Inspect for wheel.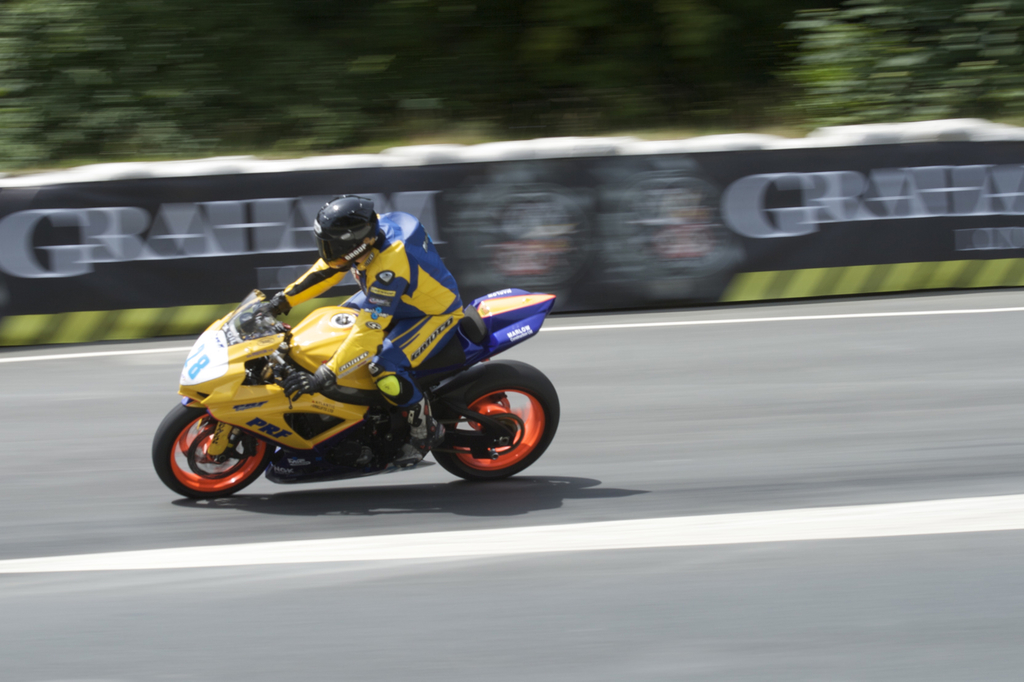
Inspection: 148 399 285 505.
